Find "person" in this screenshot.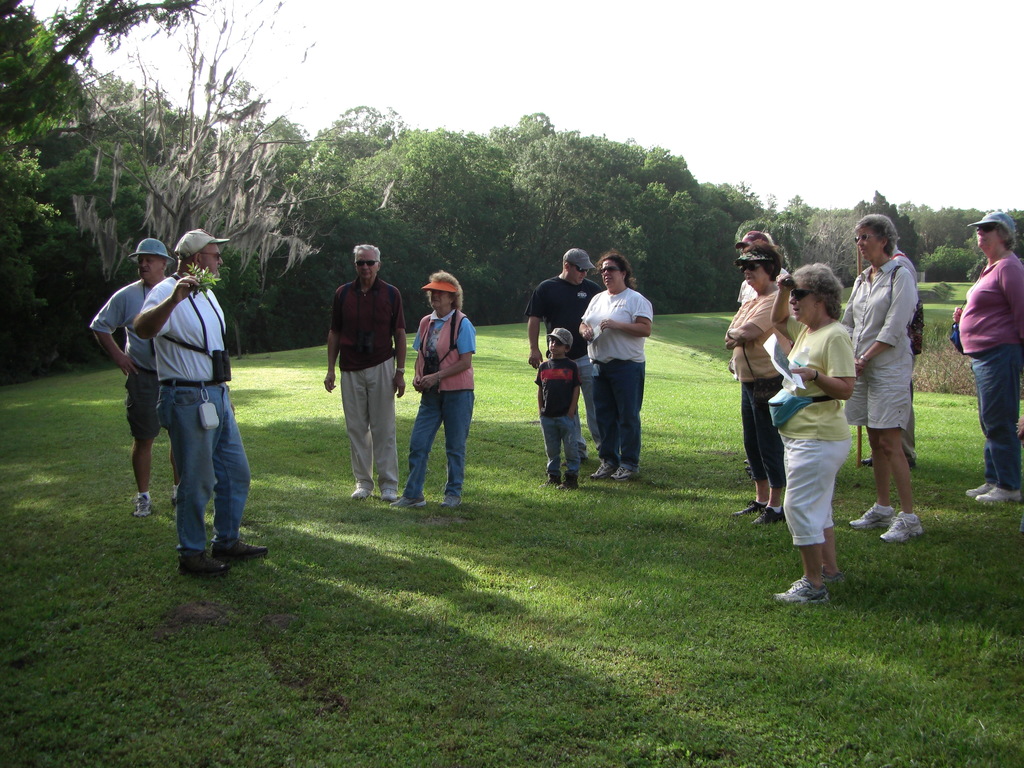
The bounding box for "person" is (x1=389, y1=268, x2=477, y2=506).
